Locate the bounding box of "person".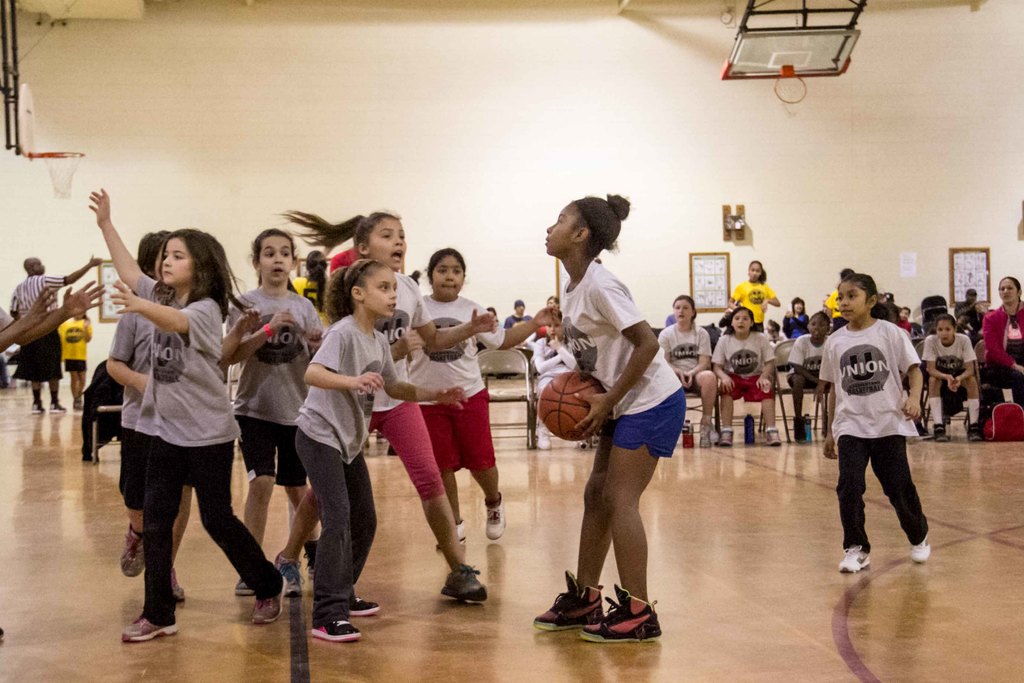
Bounding box: {"x1": 727, "y1": 259, "x2": 780, "y2": 329}.
